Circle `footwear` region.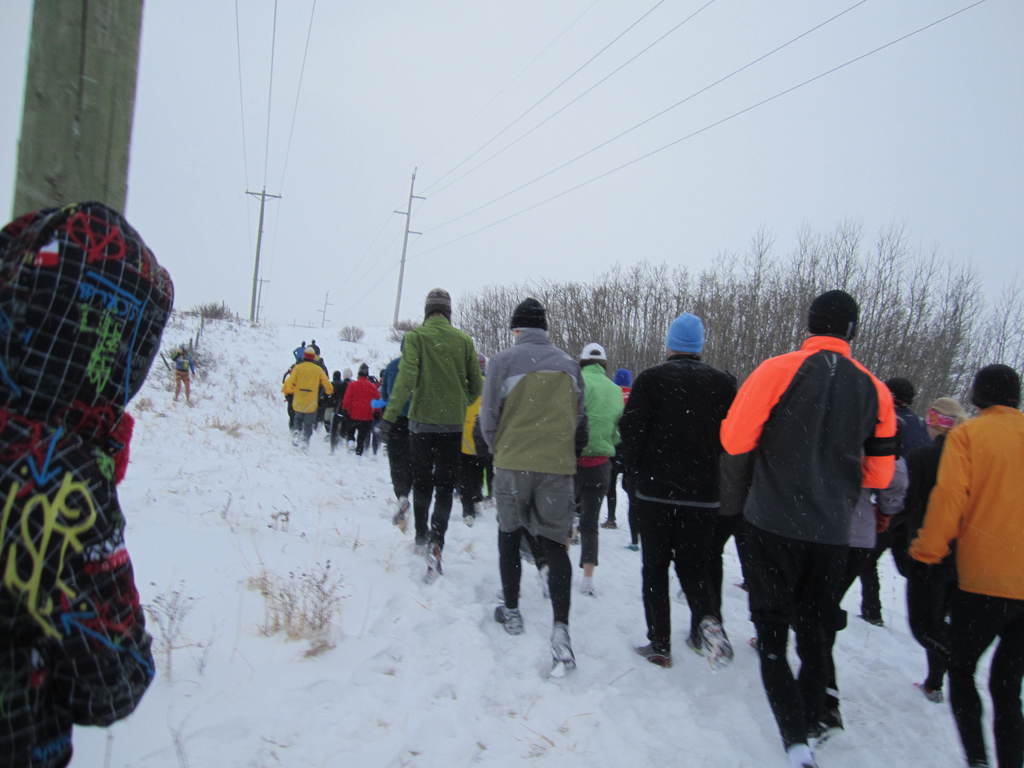
Region: region(700, 619, 730, 661).
